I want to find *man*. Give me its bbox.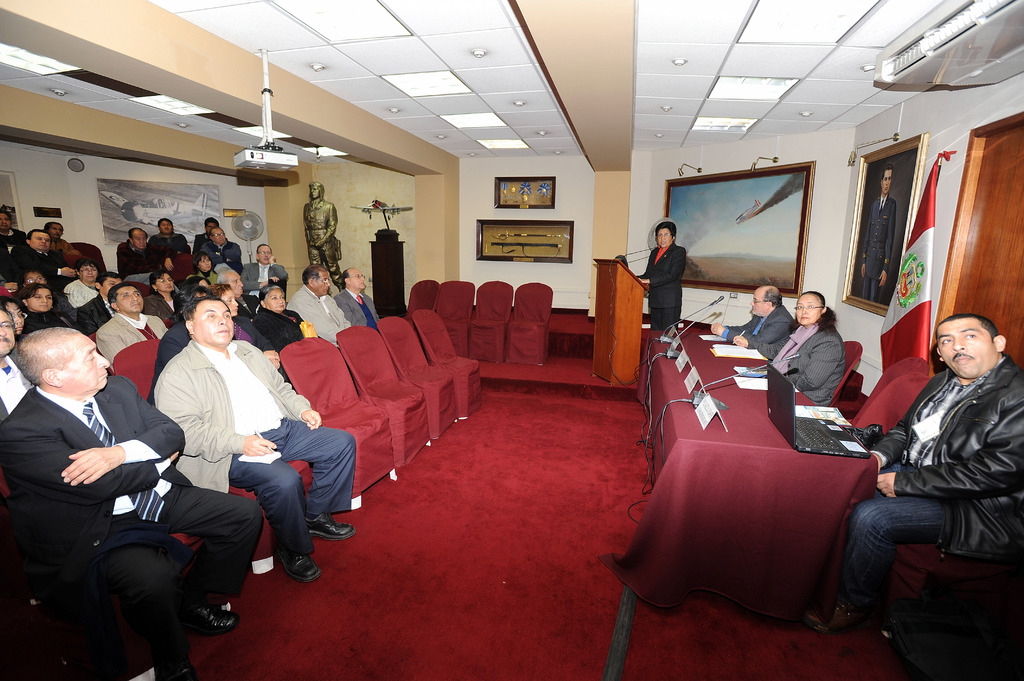
<bbox>193, 216, 219, 257</bbox>.
